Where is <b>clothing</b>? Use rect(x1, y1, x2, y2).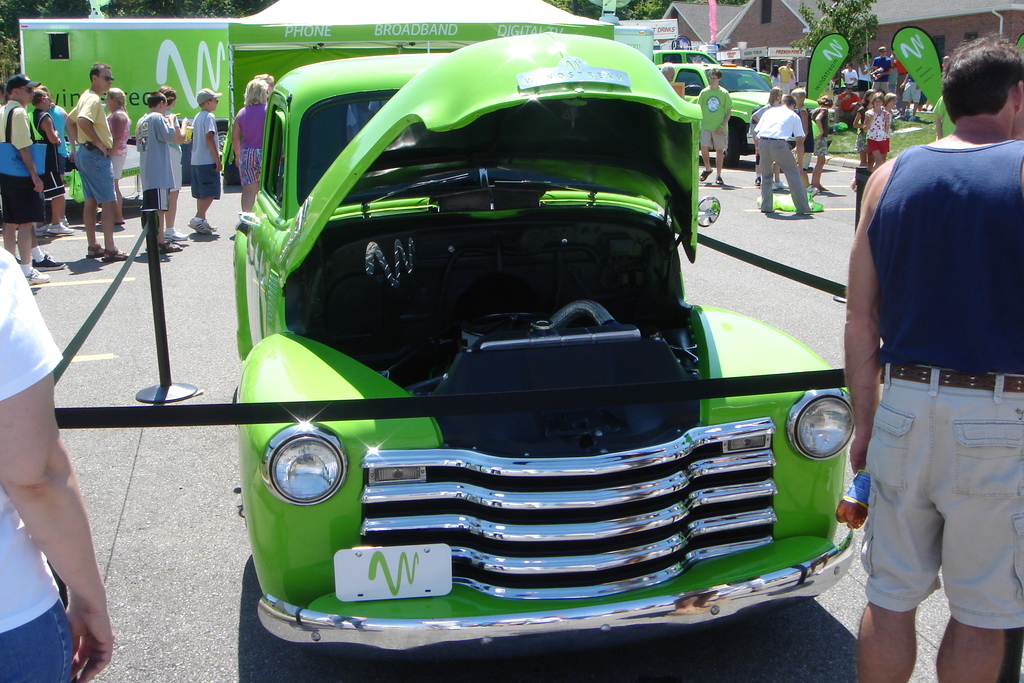
rect(106, 109, 130, 181).
